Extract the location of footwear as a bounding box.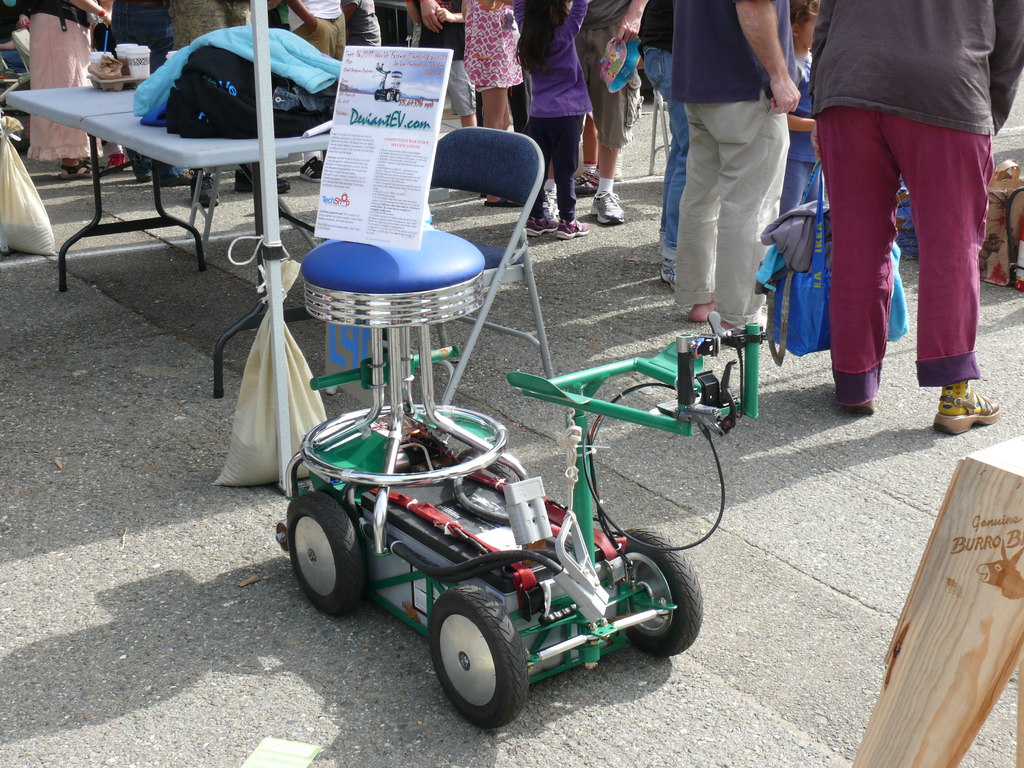
bbox=(480, 198, 516, 208).
